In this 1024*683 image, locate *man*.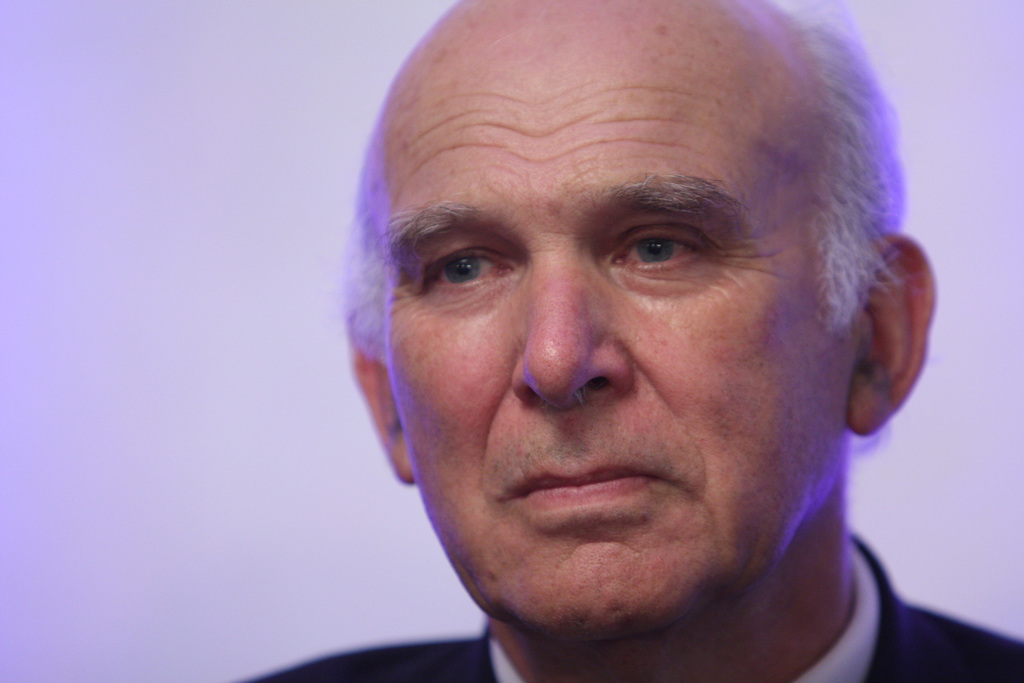
Bounding box: (x1=238, y1=10, x2=1004, y2=682).
